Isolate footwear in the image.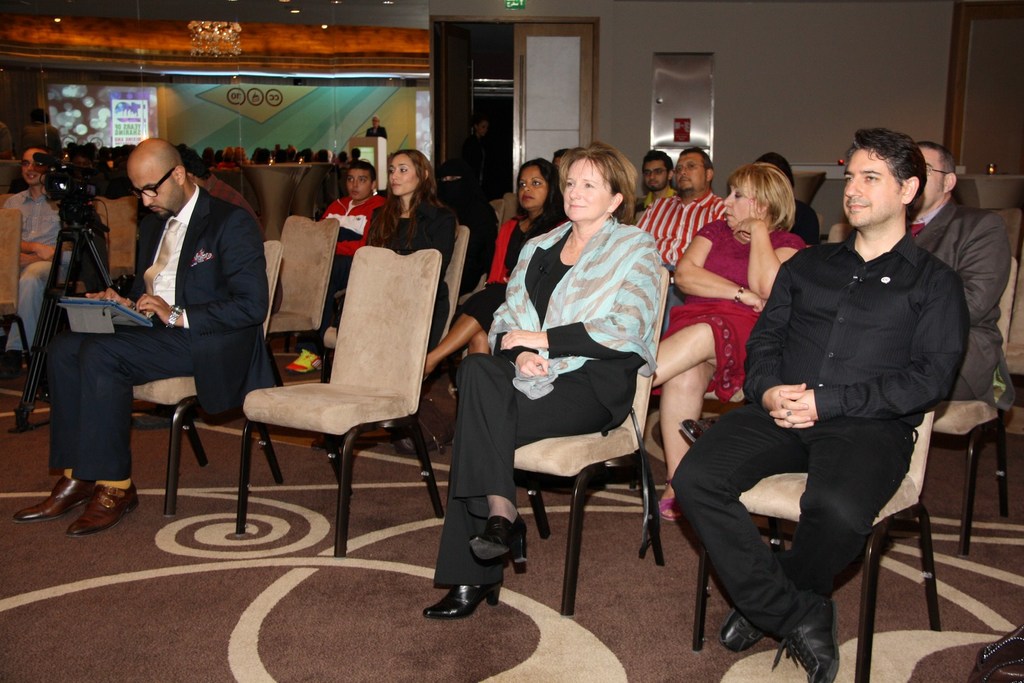
Isolated region: [x1=40, y1=472, x2=134, y2=538].
